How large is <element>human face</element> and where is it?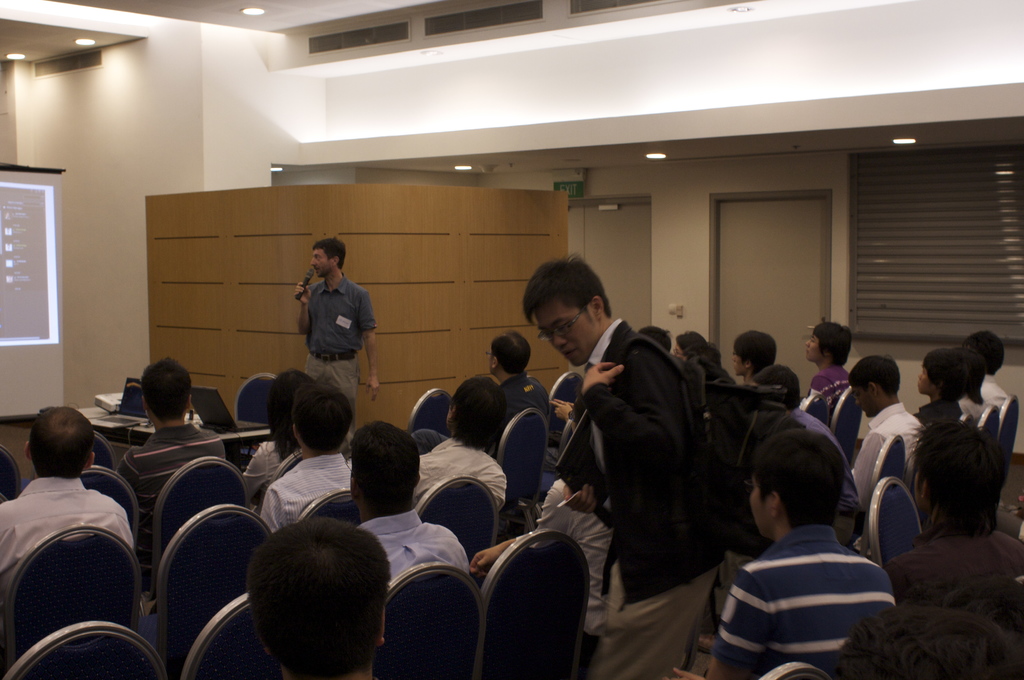
Bounding box: rect(857, 381, 879, 409).
